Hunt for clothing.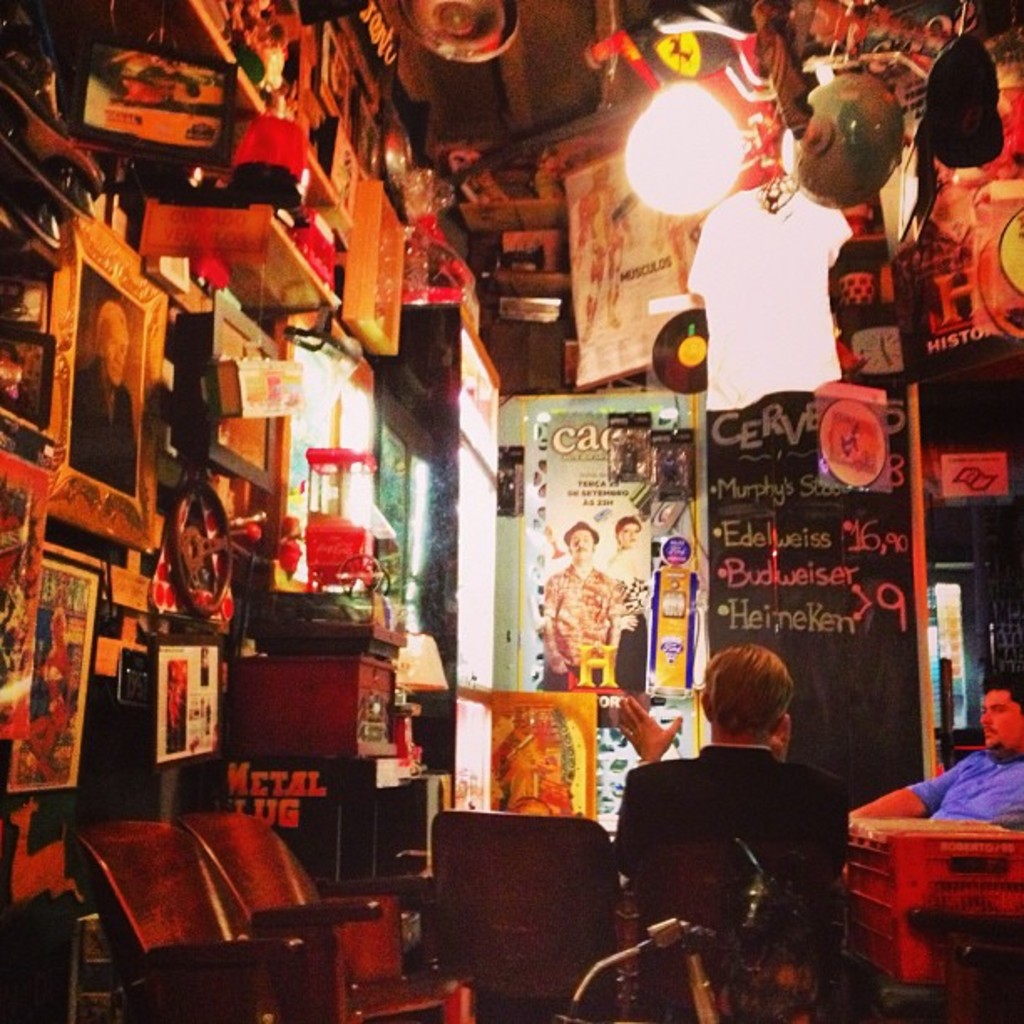
Hunted down at <bbox>596, 542, 653, 688</bbox>.
